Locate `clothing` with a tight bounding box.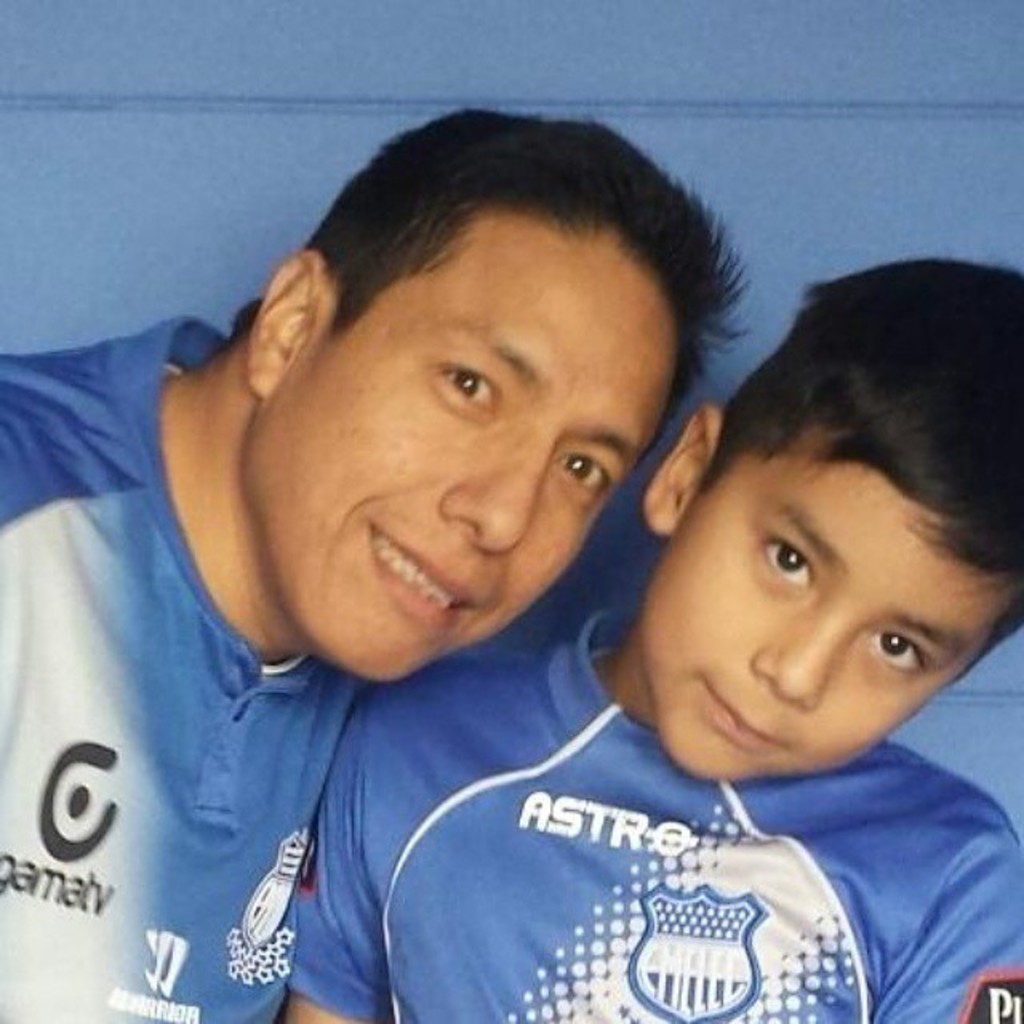
left=0, top=331, right=358, bottom=1014.
